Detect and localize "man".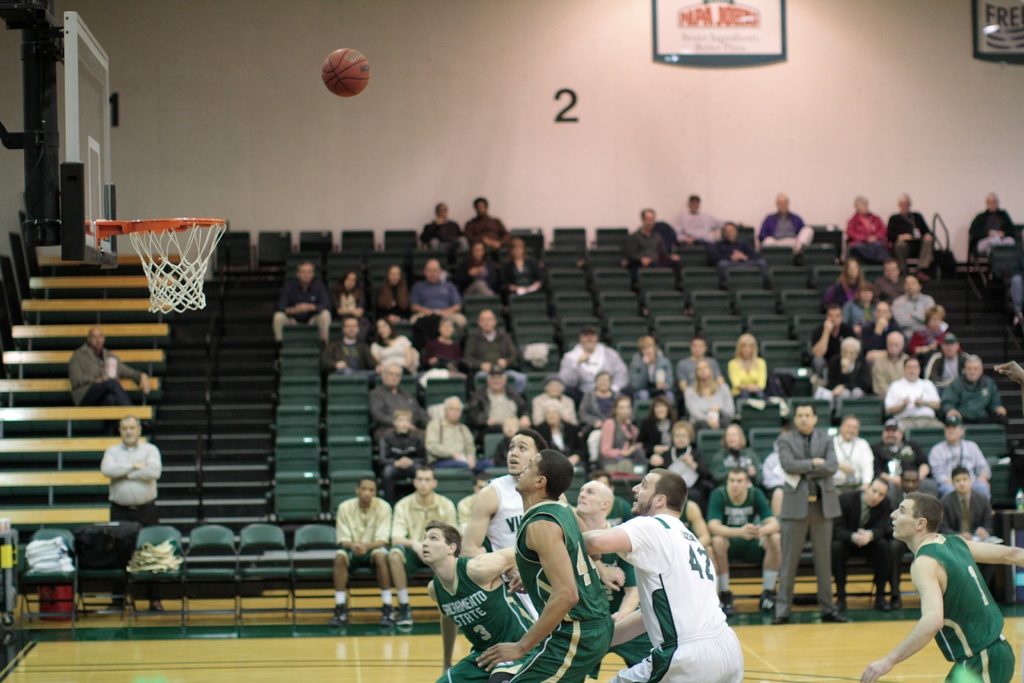
Localized at detection(881, 358, 942, 434).
